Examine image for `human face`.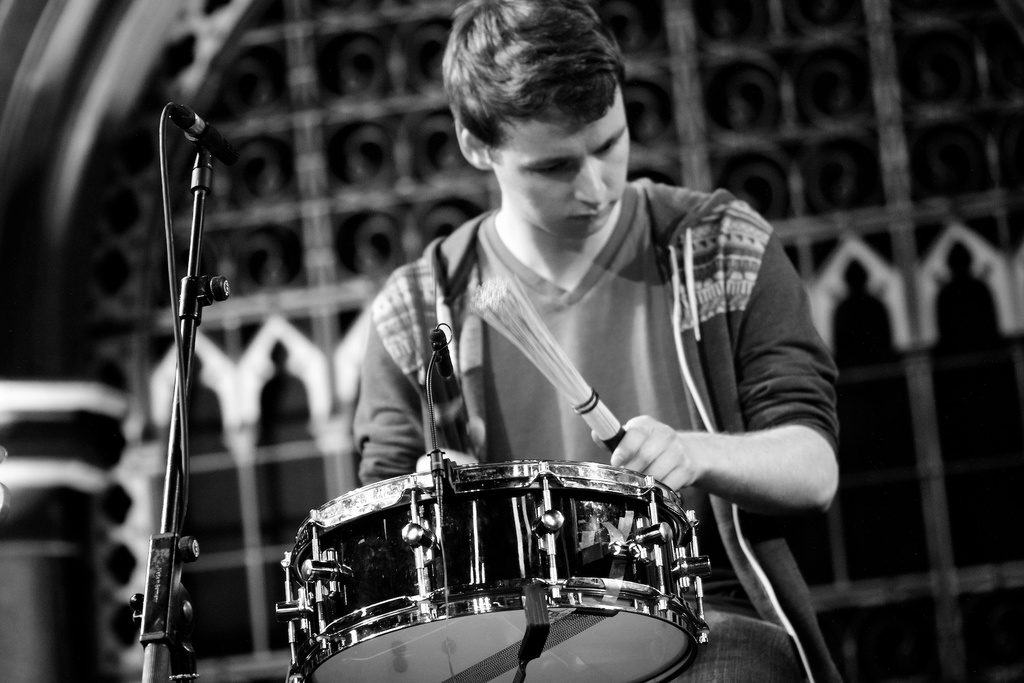
Examination result: left=488, top=79, right=630, bottom=241.
